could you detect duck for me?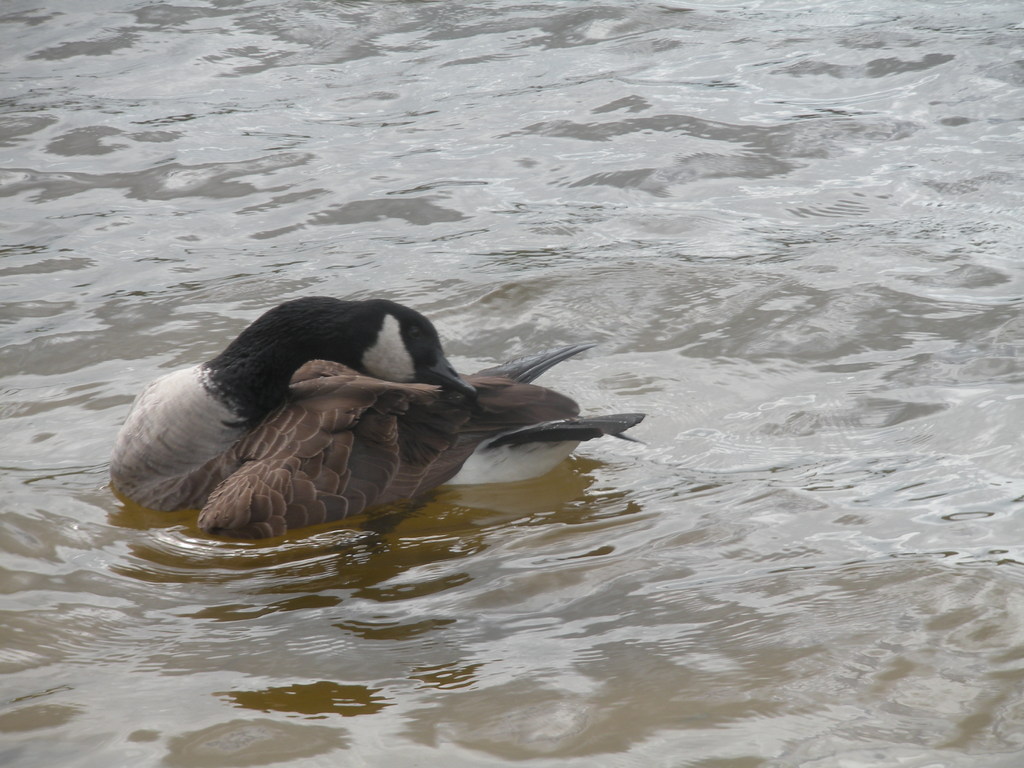
Detection result: pyautogui.locateOnScreen(108, 280, 637, 540).
